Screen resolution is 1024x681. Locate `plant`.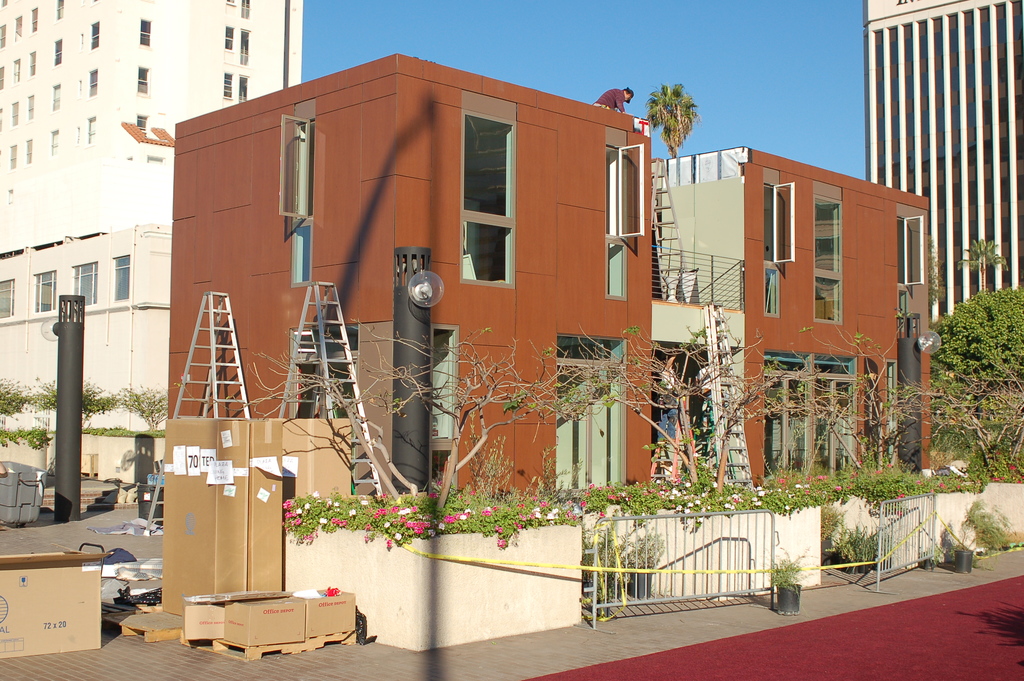
<bbox>927, 543, 948, 566</bbox>.
